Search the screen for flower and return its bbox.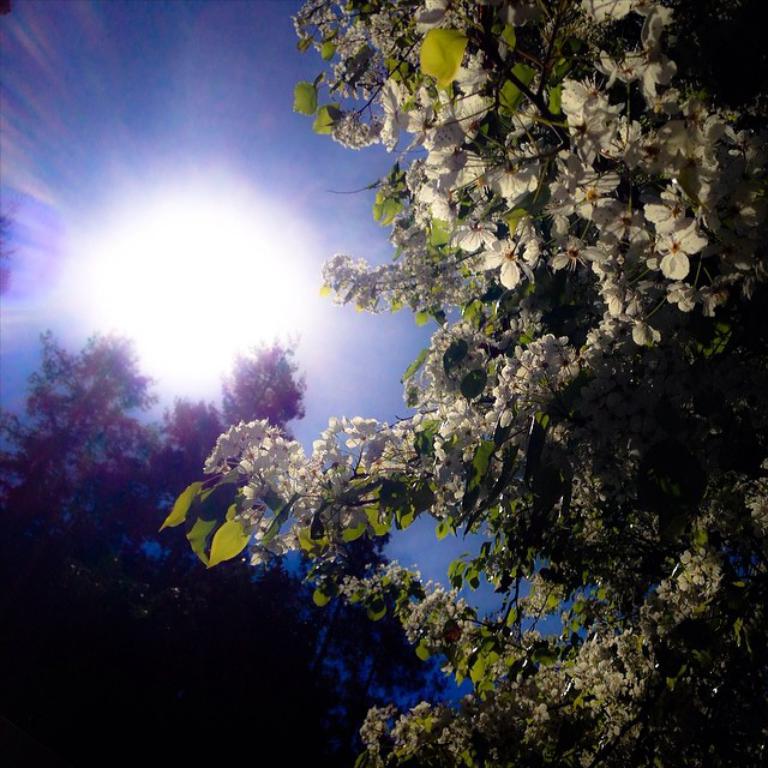
Found: Rect(655, 218, 712, 283).
